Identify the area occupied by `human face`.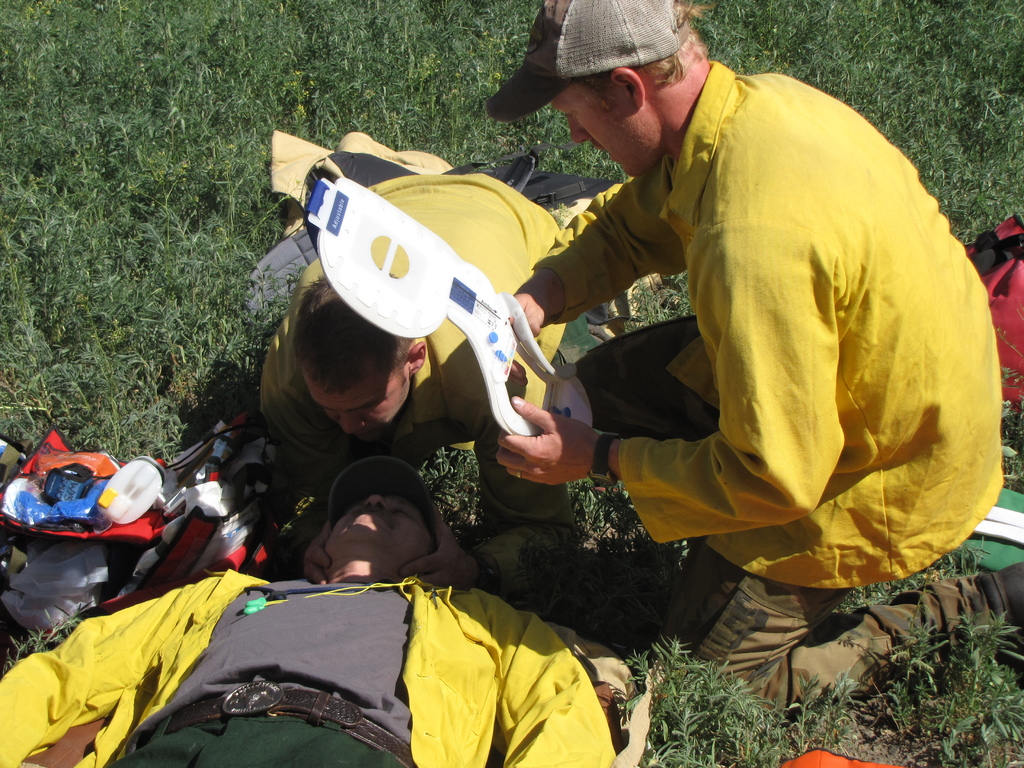
Area: 550:85:637:173.
